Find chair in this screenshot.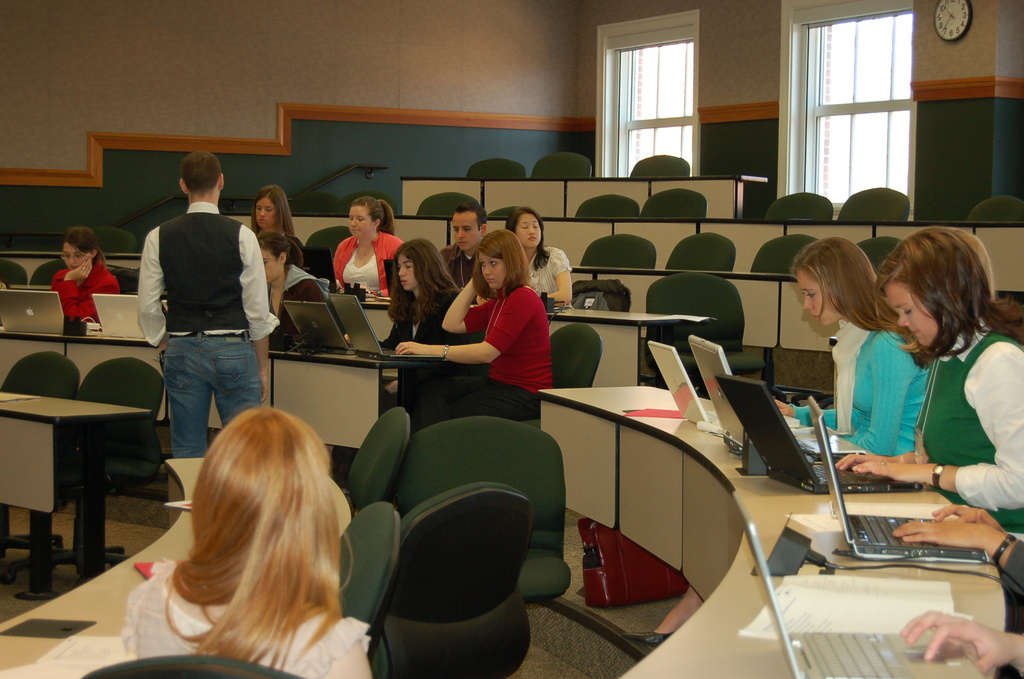
The bounding box for chair is locate(3, 355, 165, 590).
